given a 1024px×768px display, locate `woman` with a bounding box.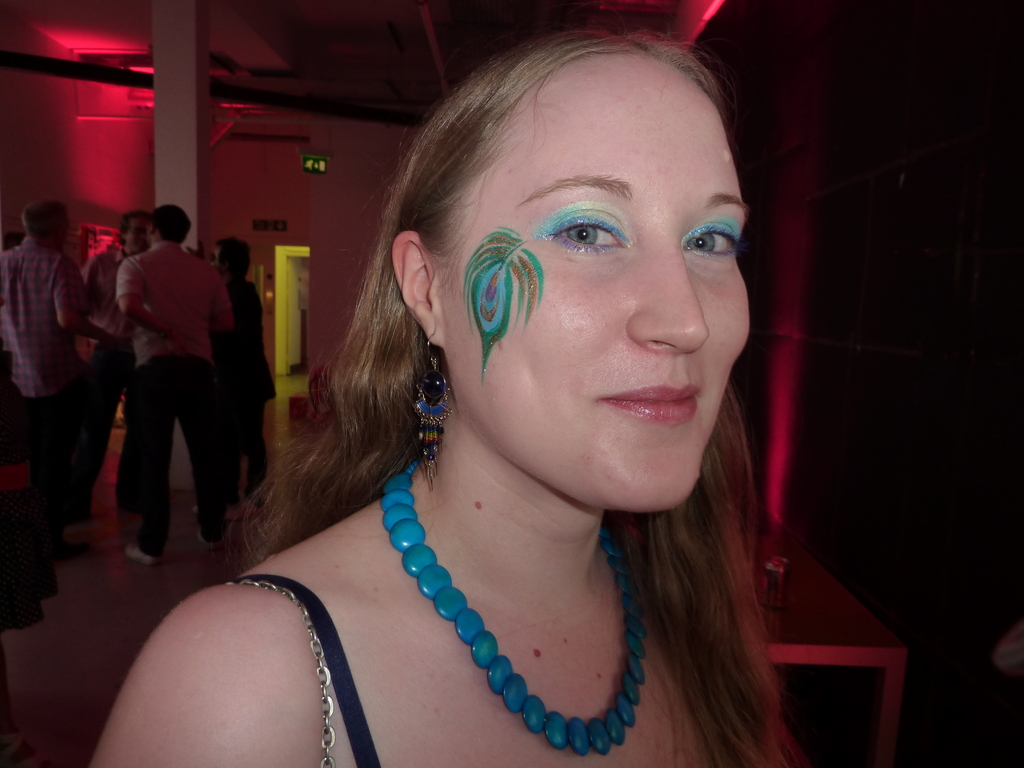
Located: region(128, 54, 842, 767).
